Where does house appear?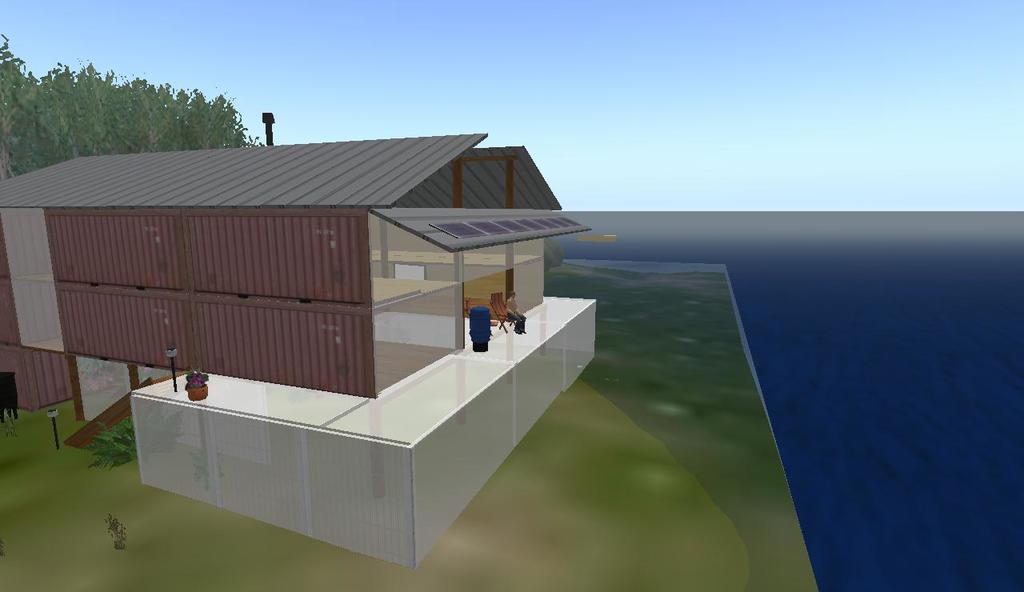
Appears at x1=0 y1=110 x2=589 y2=444.
